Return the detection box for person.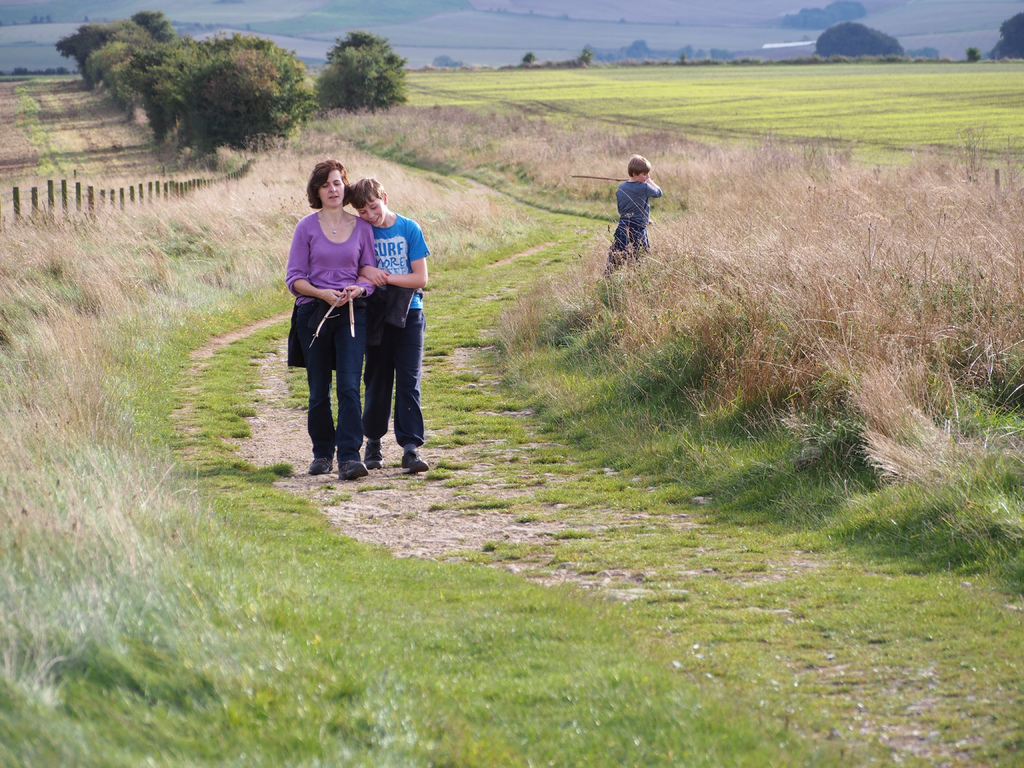
left=350, top=179, right=422, bottom=478.
